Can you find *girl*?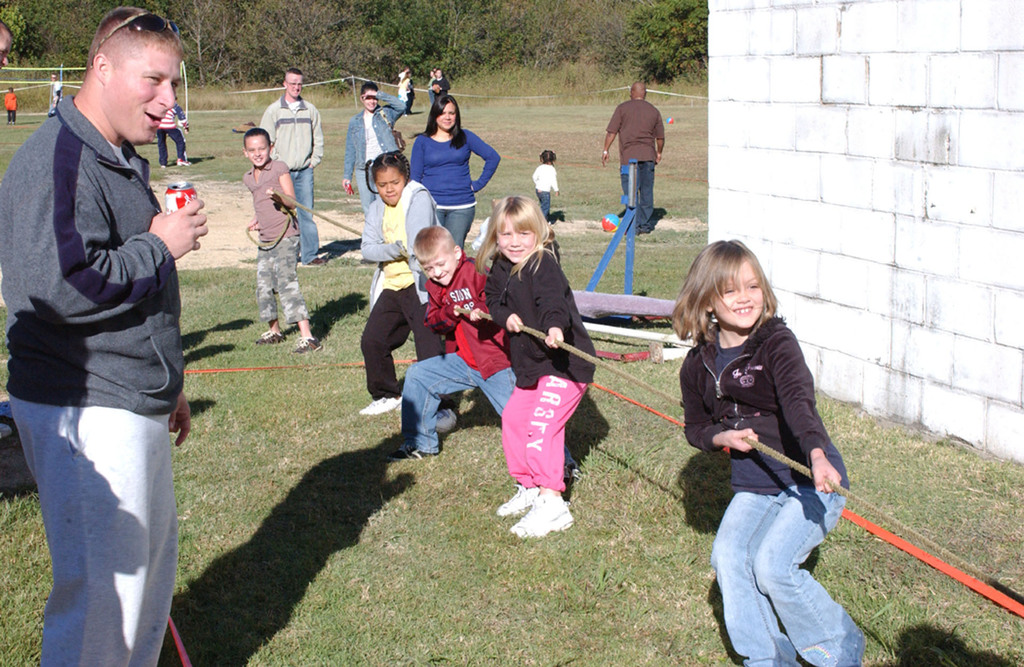
Yes, bounding box: box=[673, 239, 866, 666].
